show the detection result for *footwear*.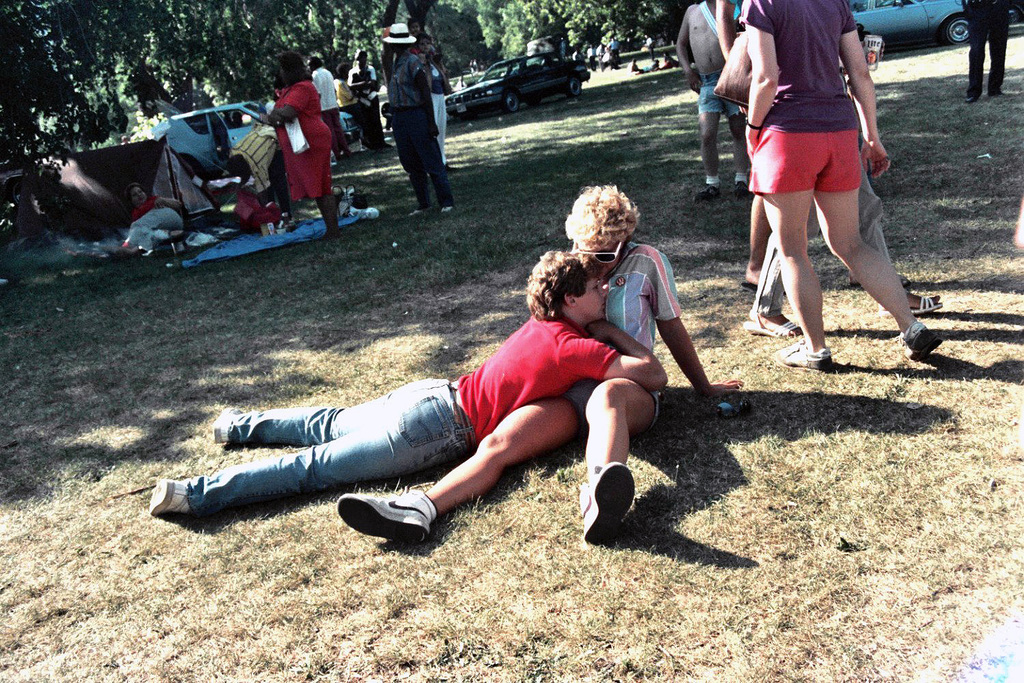
select_region(443, 204, 453, 214).
